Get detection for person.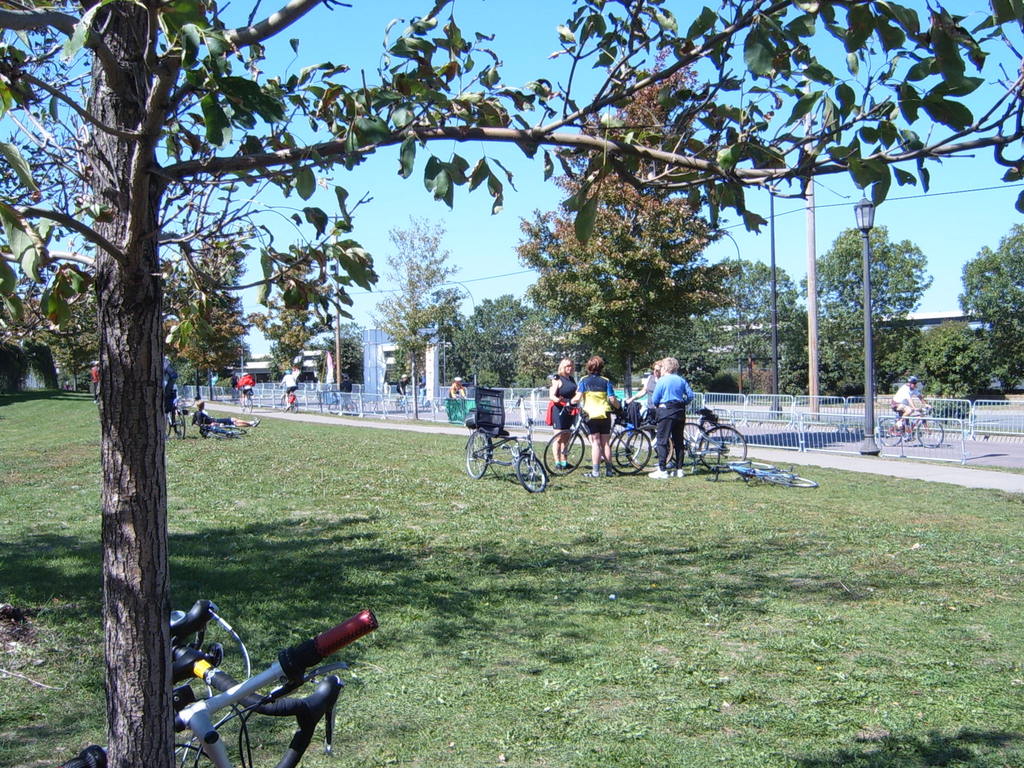
Detection: region(550, 360, 579, 470).
